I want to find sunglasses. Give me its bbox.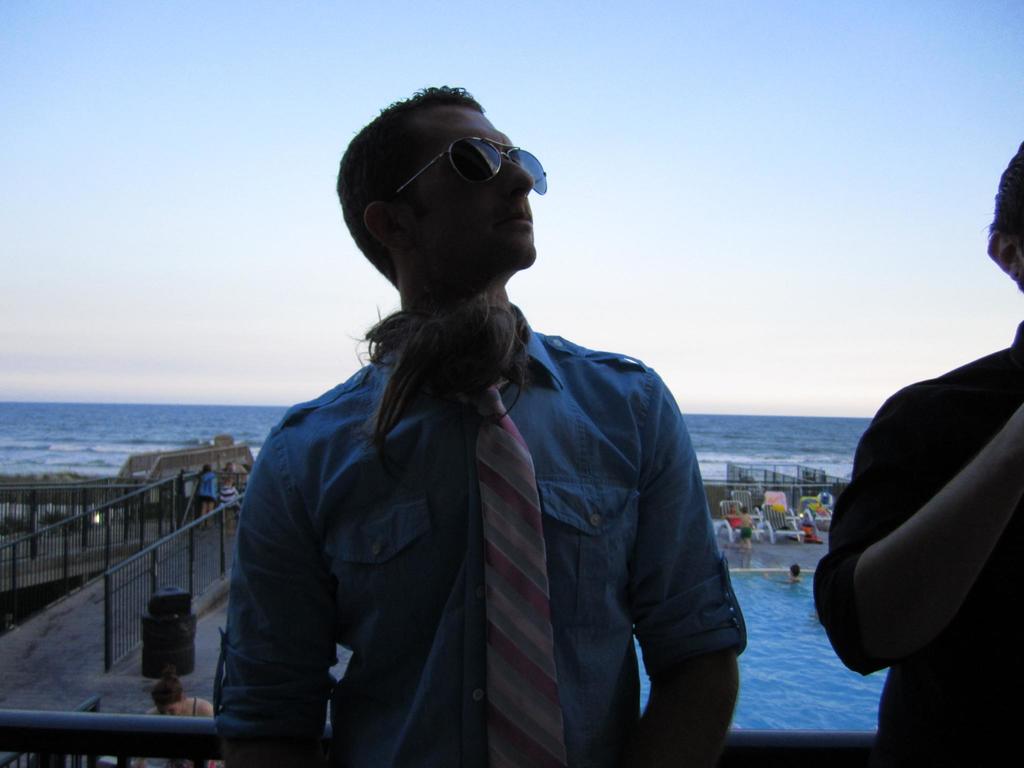
383 139 547 201.
